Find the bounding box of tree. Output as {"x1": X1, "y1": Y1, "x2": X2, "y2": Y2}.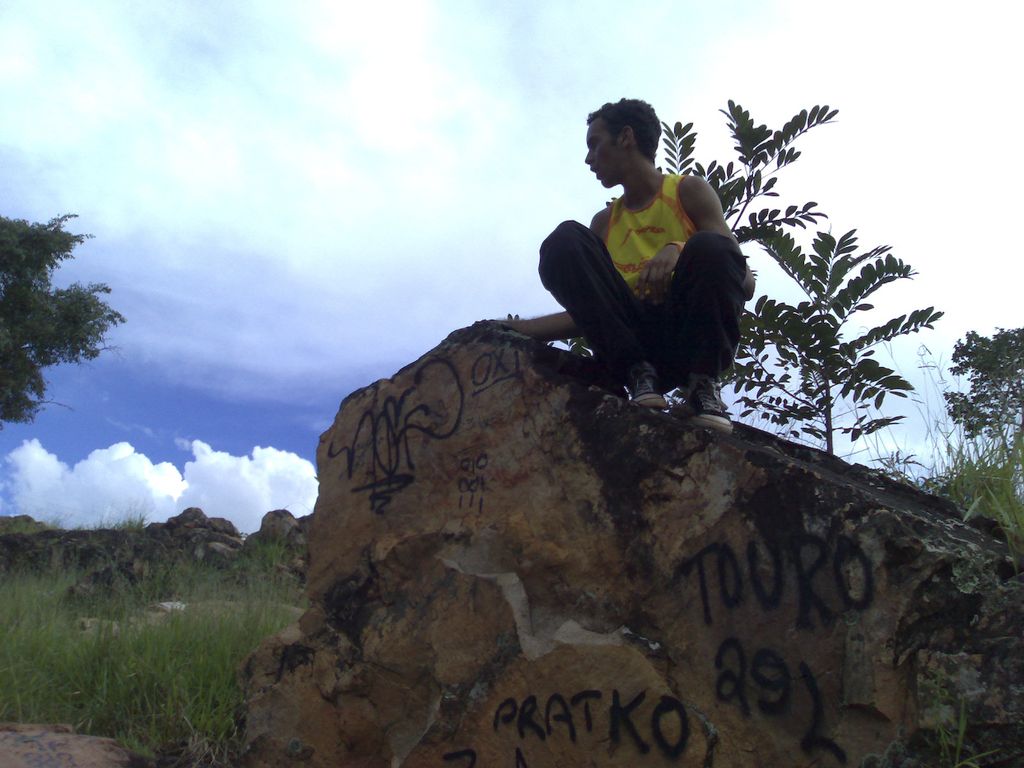
{"x1": 941, "y1": 324, "x2": 1023, "y2": 476}.
